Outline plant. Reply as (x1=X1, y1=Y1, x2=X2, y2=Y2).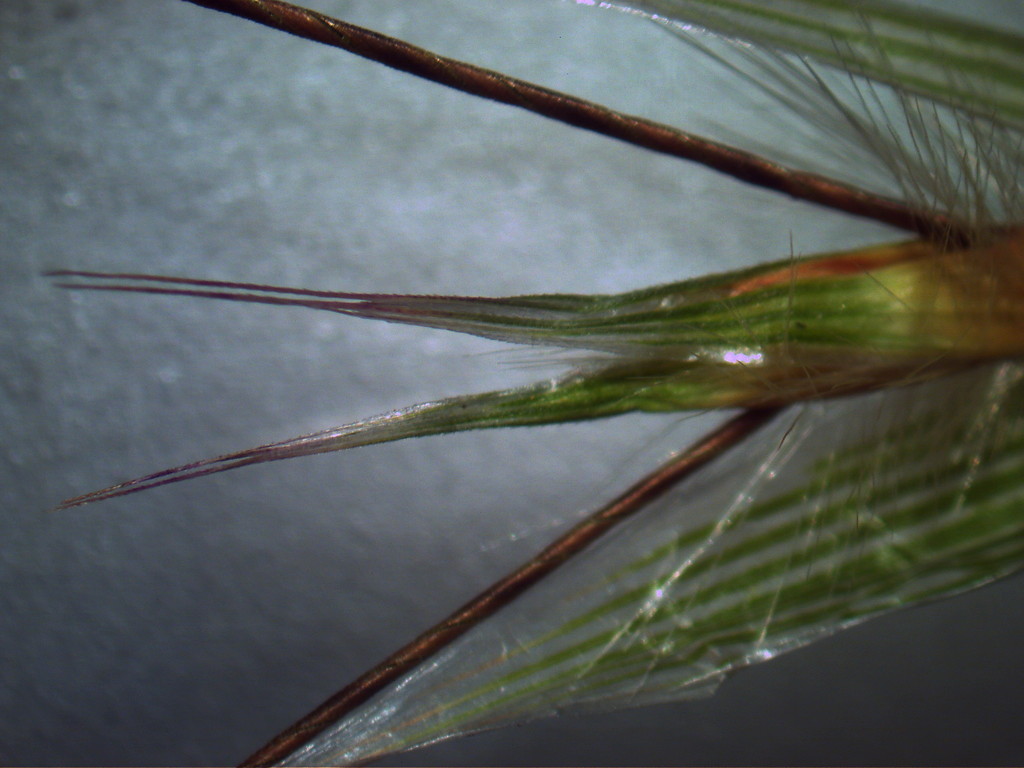
(x1=188, y1=0, x2=1023, y2=84).
